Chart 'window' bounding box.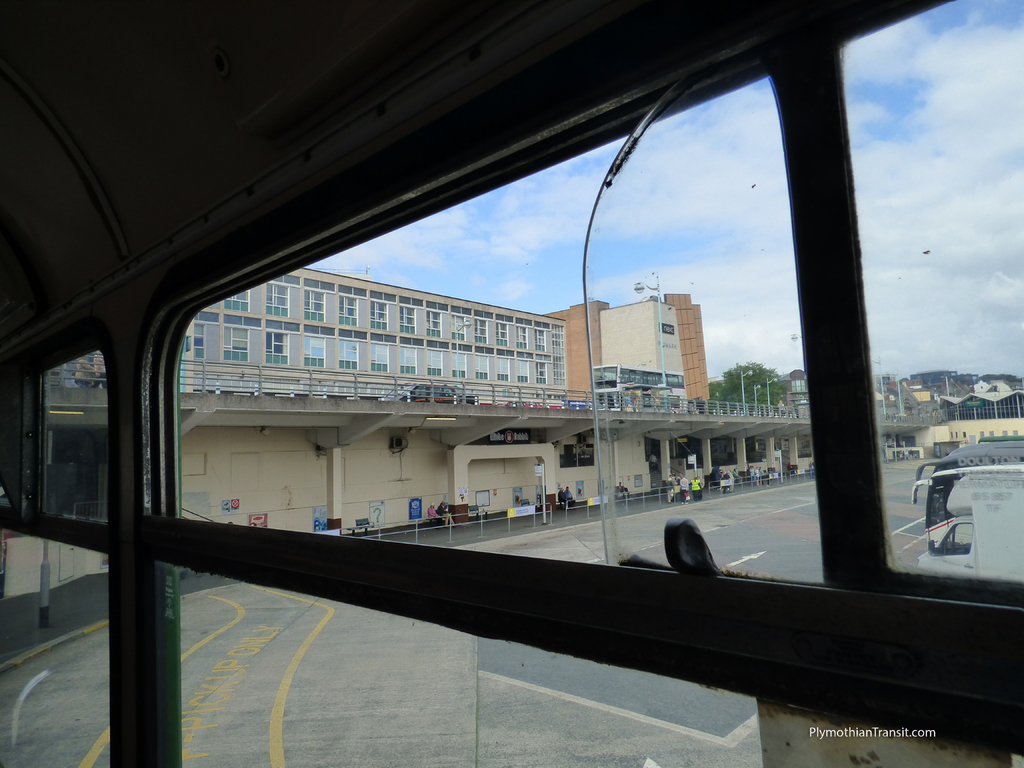
Charted: 482 353 515 390.
